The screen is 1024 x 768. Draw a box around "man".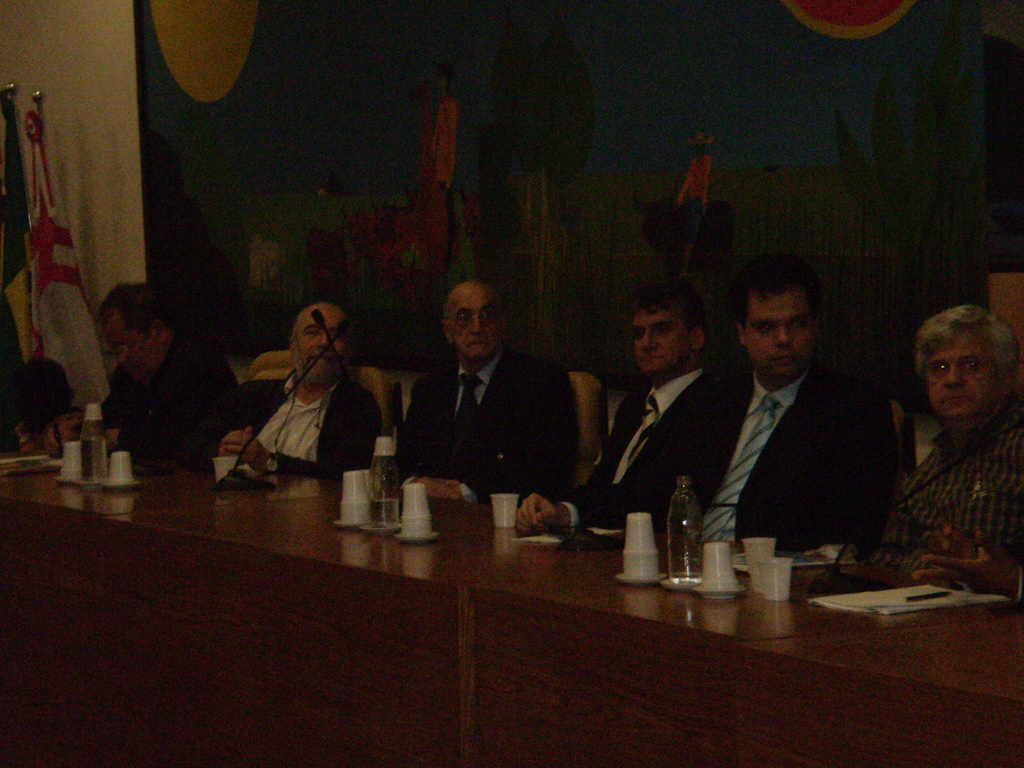
pyautogui.locateOnScreen(676, 240, 897, 589).
